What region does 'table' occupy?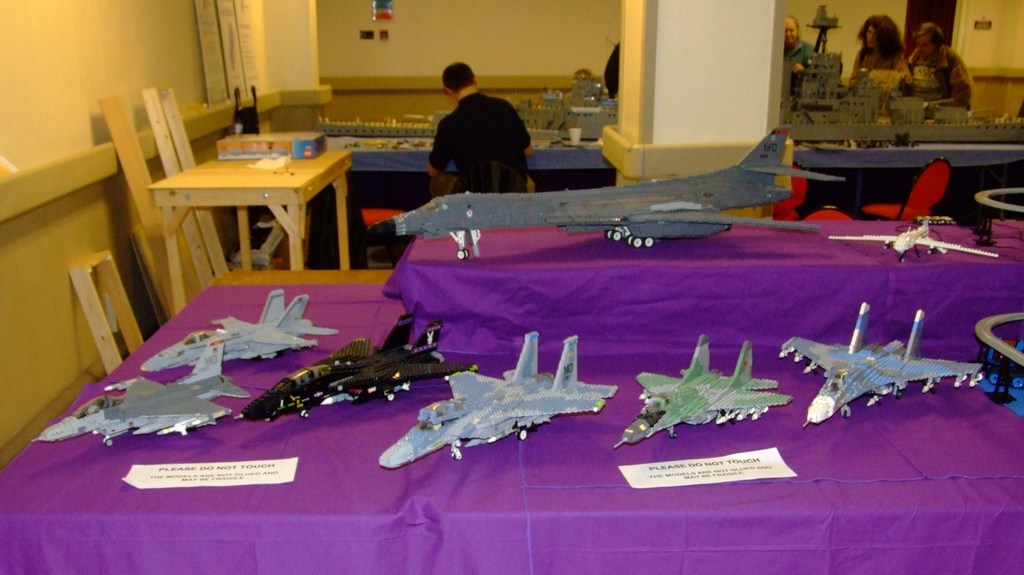
x1=120 y1=129 x2=379 y2=295.
